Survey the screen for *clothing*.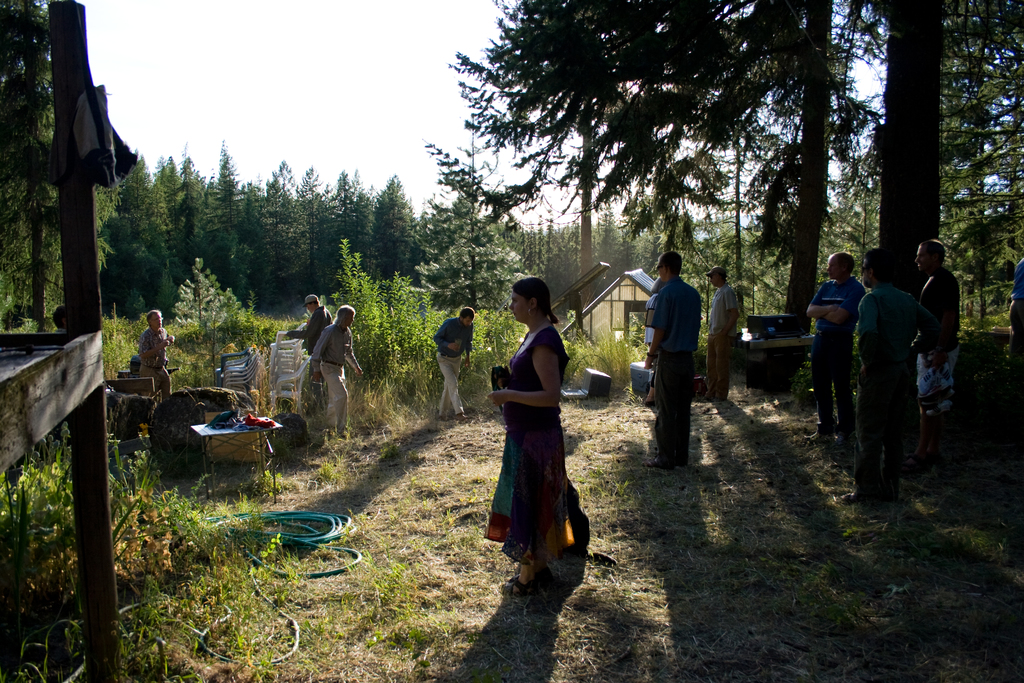
Survey found: [314,323,362,437].
